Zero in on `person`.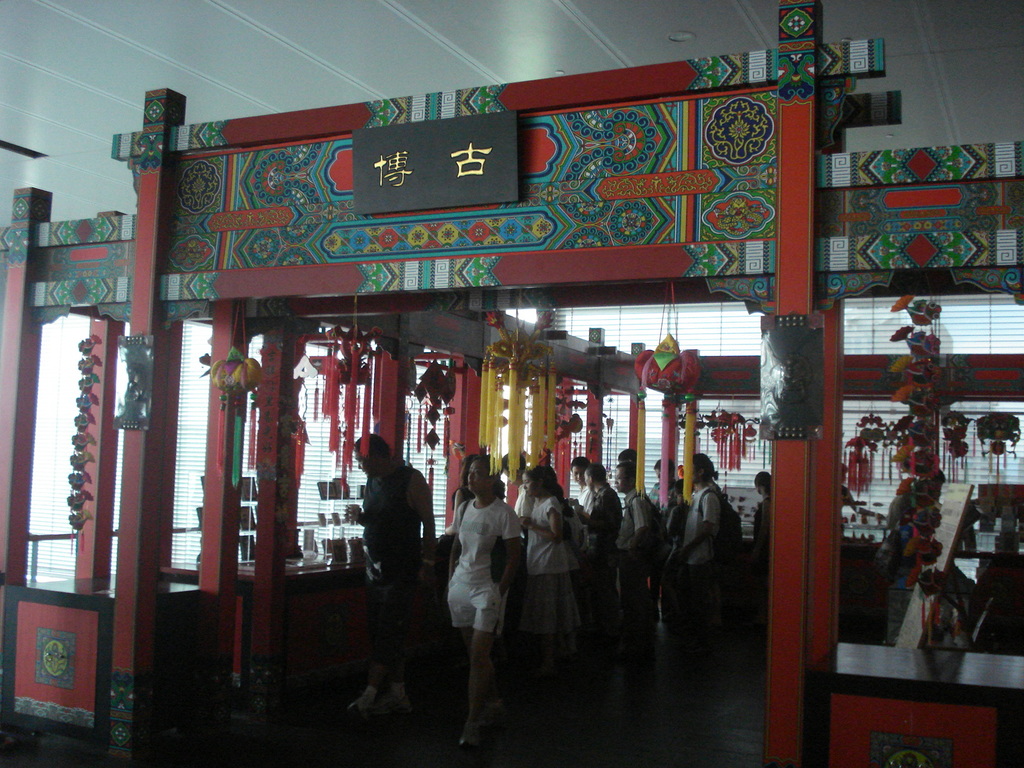
Zeroed in: 446 452 525 746.
